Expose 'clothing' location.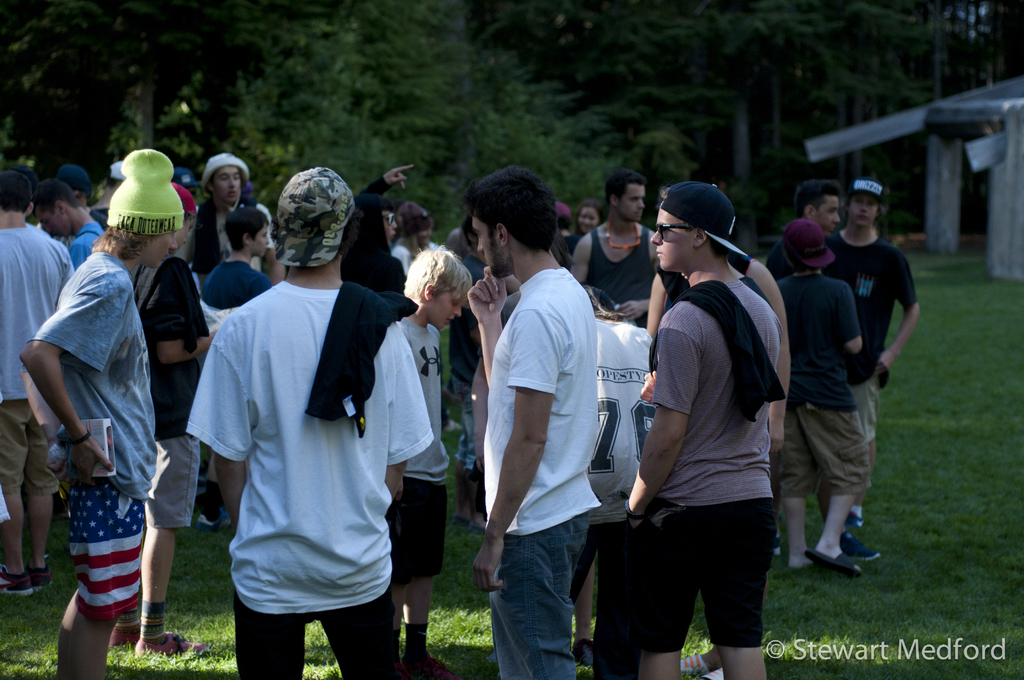
Exposed at (91,204,113,235).
